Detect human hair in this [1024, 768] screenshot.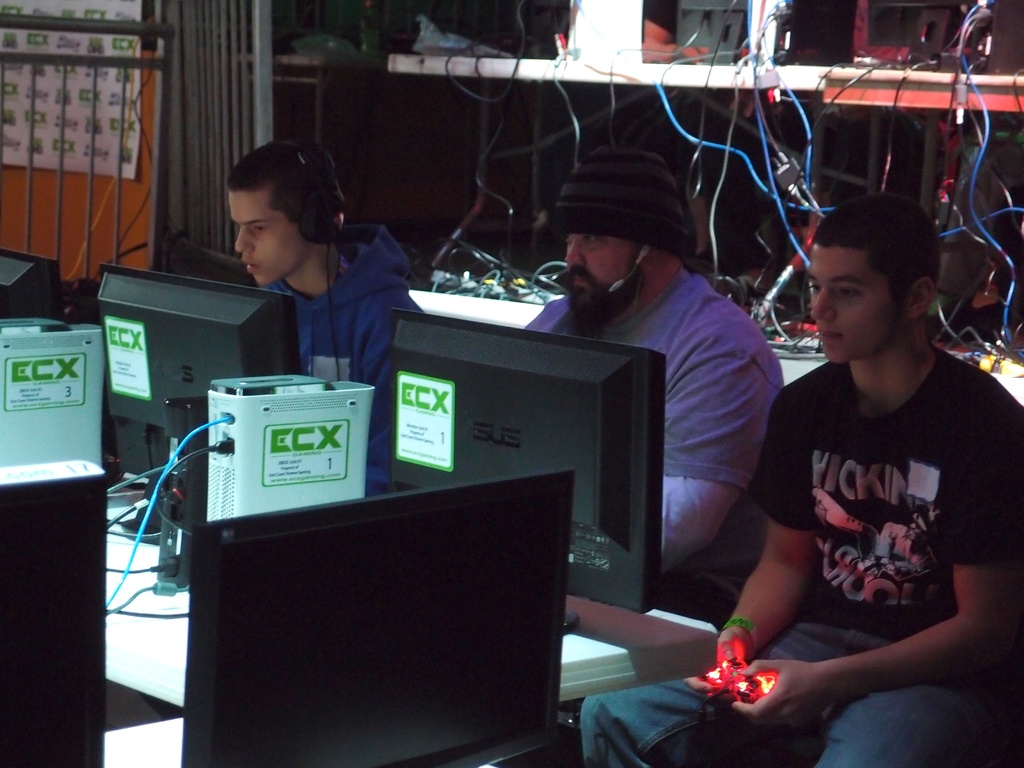
Detection: (left=816, top=190, right=944, bottom=337).
